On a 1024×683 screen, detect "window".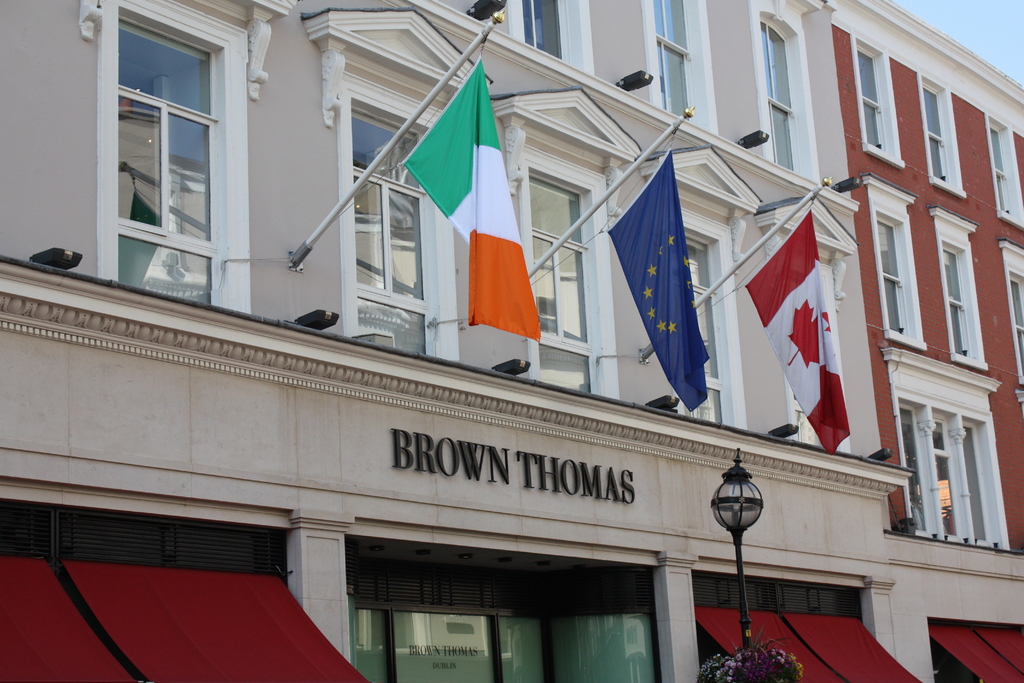
{"left": 638, "top": 0, "right": 725, "bottom": 126}.
